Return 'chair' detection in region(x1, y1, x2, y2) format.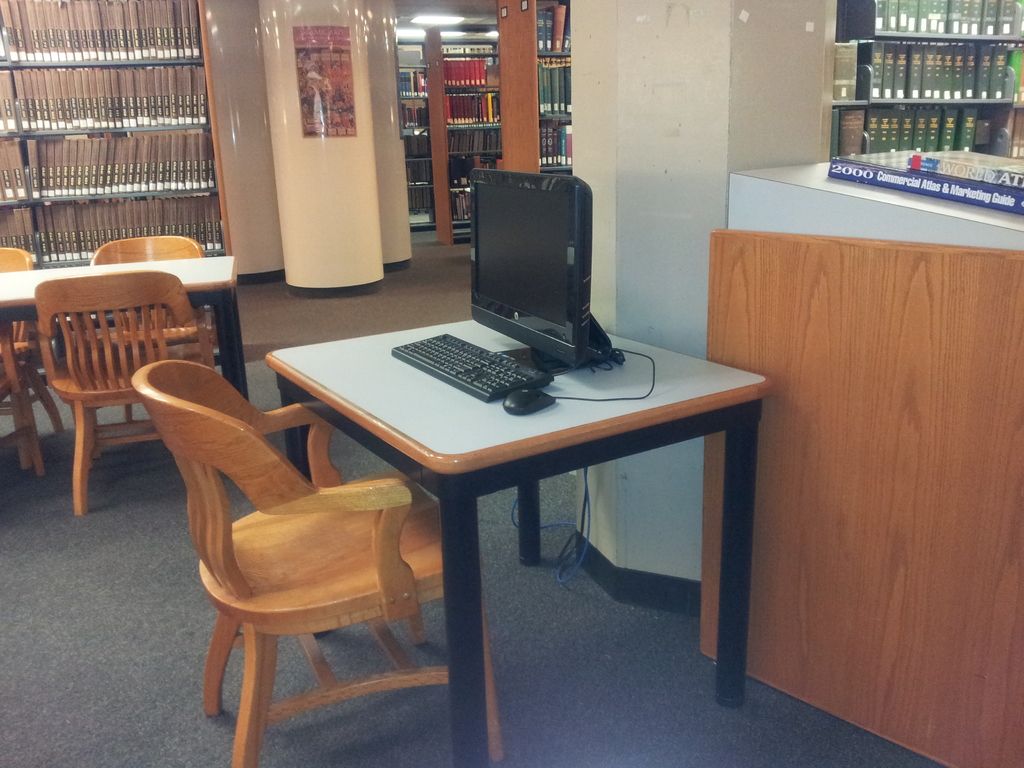
region(0, 245, 59, 468).
